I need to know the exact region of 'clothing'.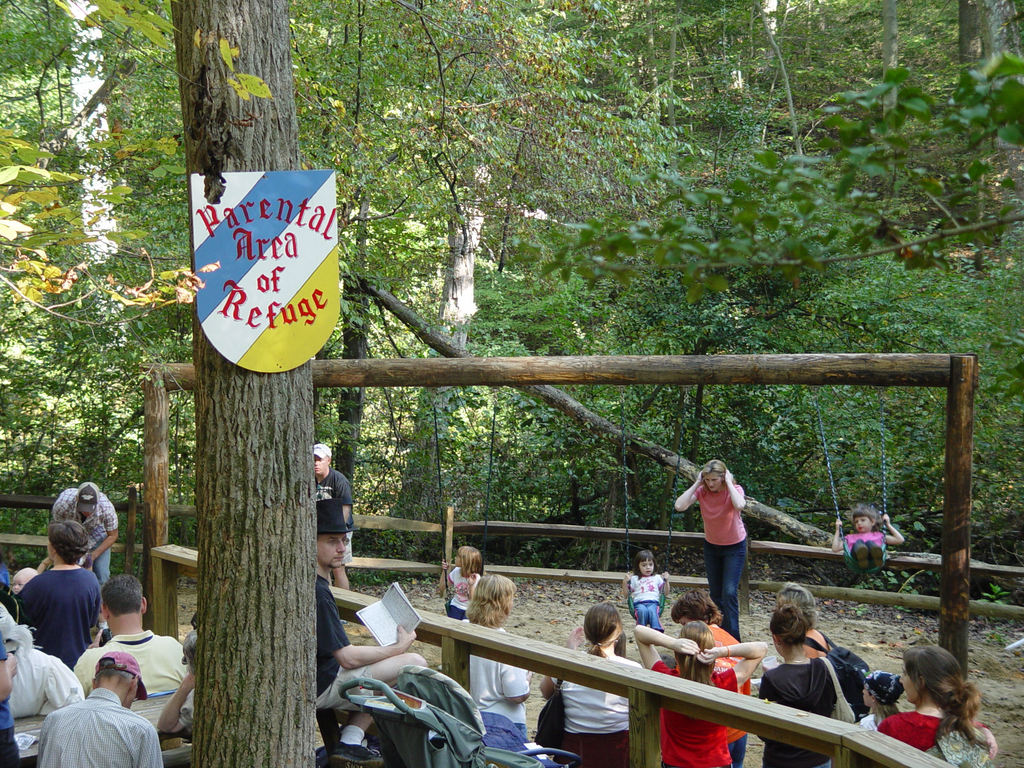
Region: x1=33 y1=685 x2=166 y2=767.
